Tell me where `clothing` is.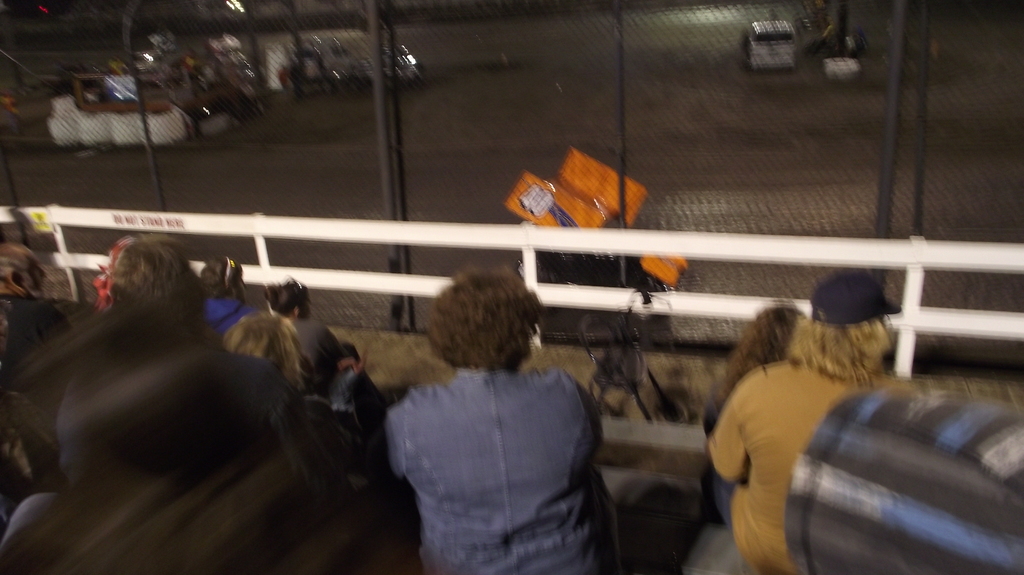
`clothing` is at 205,294,257,336.
